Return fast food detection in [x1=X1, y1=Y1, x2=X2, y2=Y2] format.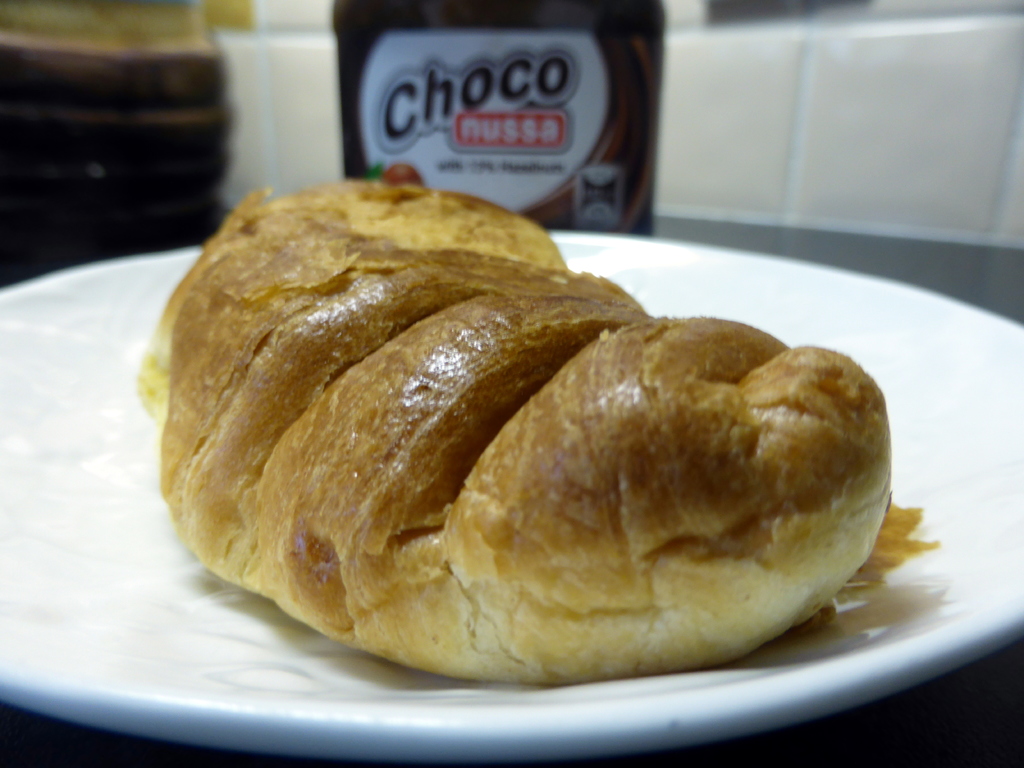
[x1=138, y1=161, x2=946, y2=695].
